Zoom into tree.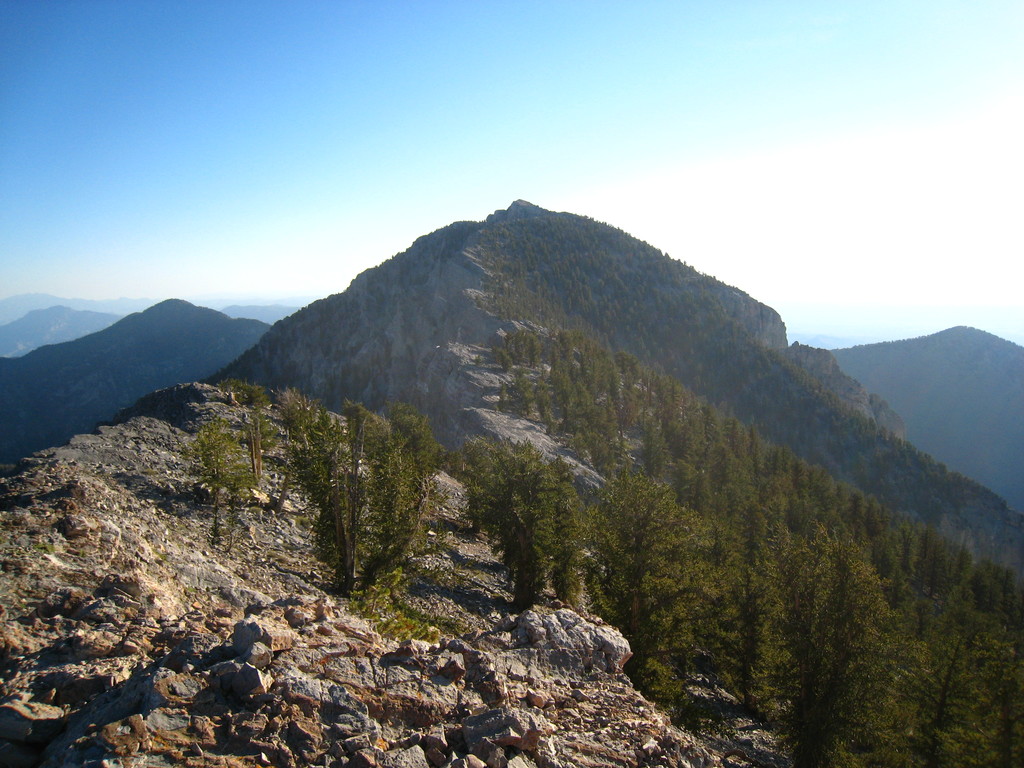
Zoom target: [272,380,415,600].
